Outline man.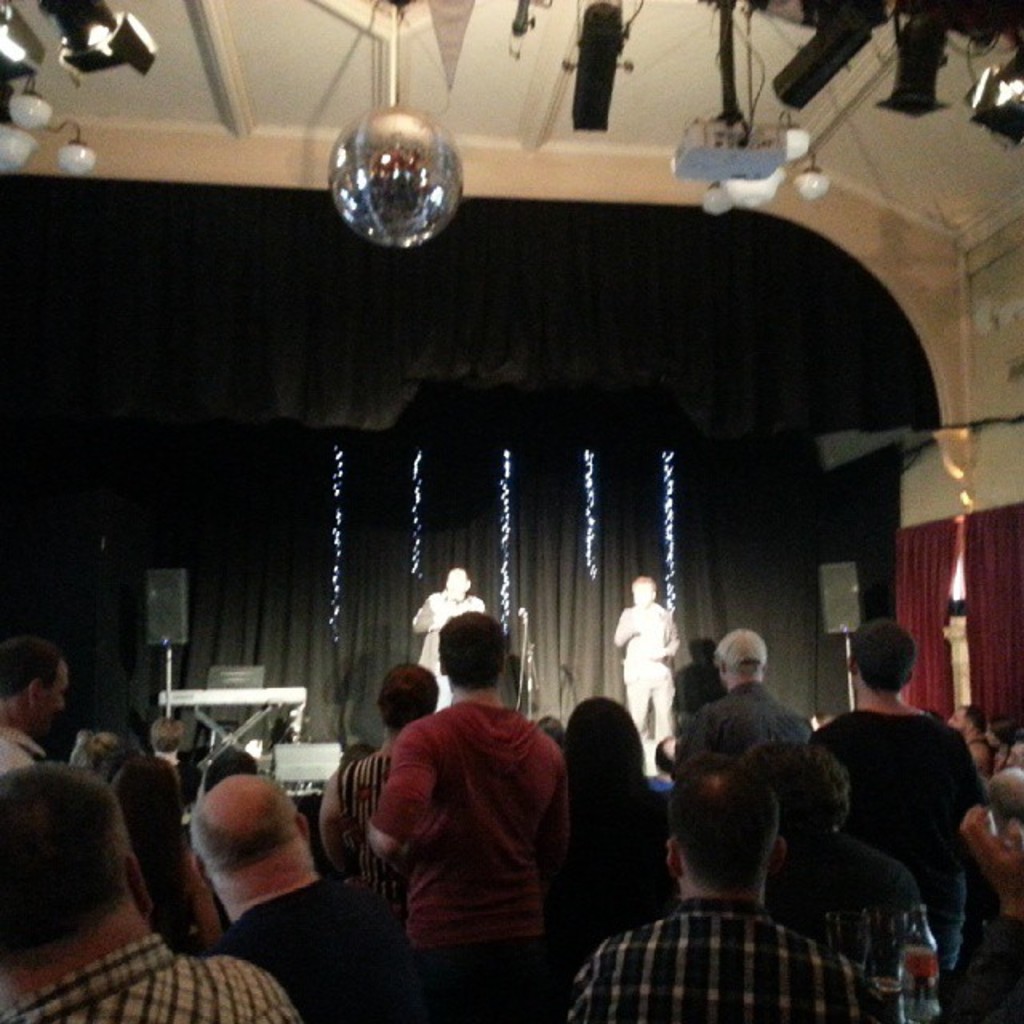
Outline: 562, 749, 888, 1022.
